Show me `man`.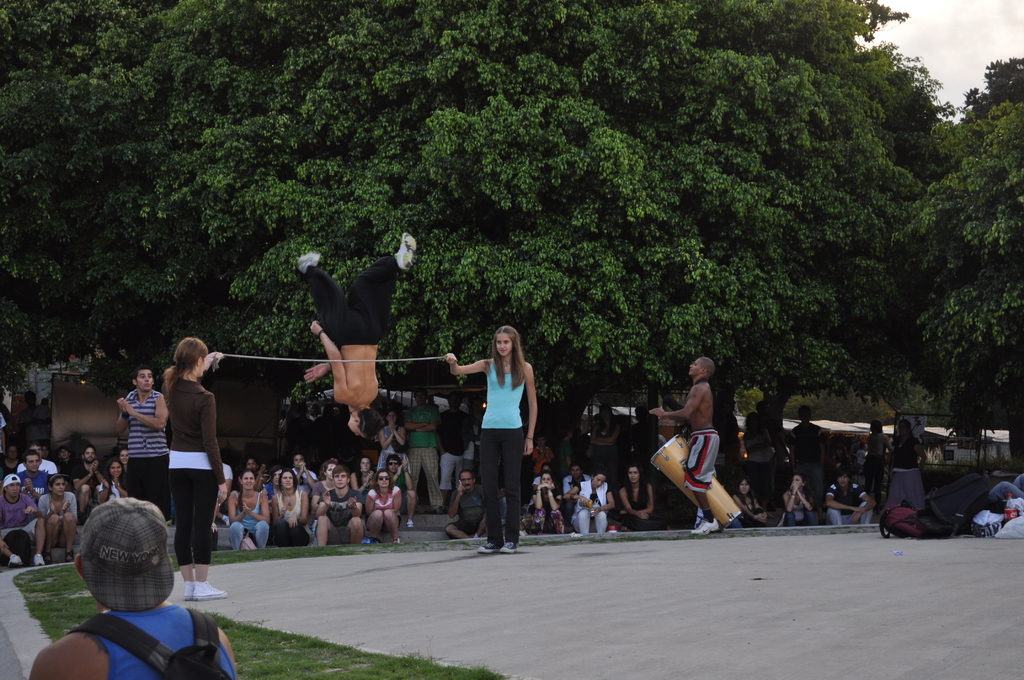
`man` is here: l=435, t=391, r=472, b=514.
